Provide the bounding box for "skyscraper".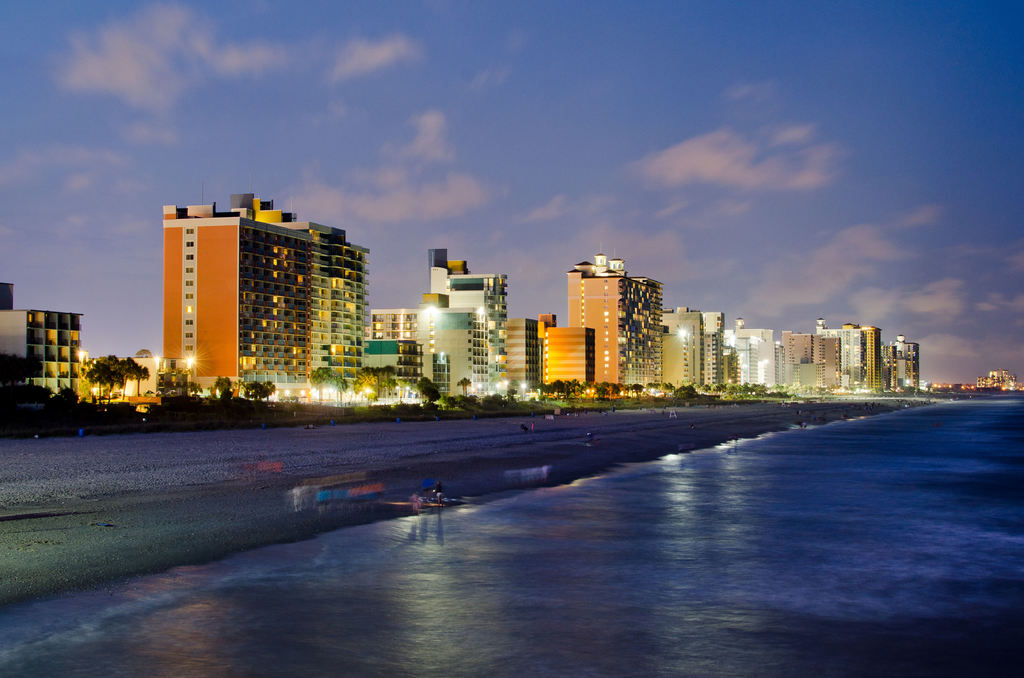
[left=143, top=188, right=380, bottom=403].
